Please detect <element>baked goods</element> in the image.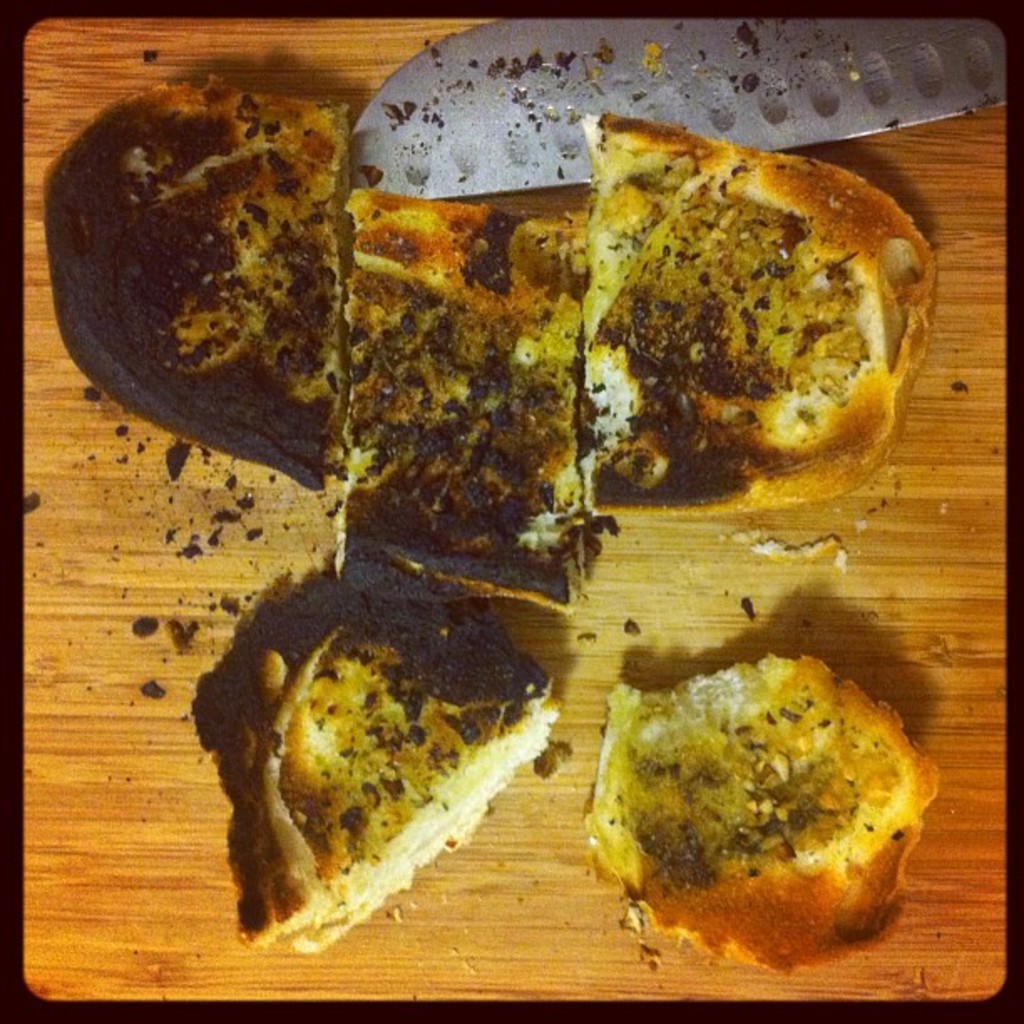
<box>326,182,589,616</box>.
